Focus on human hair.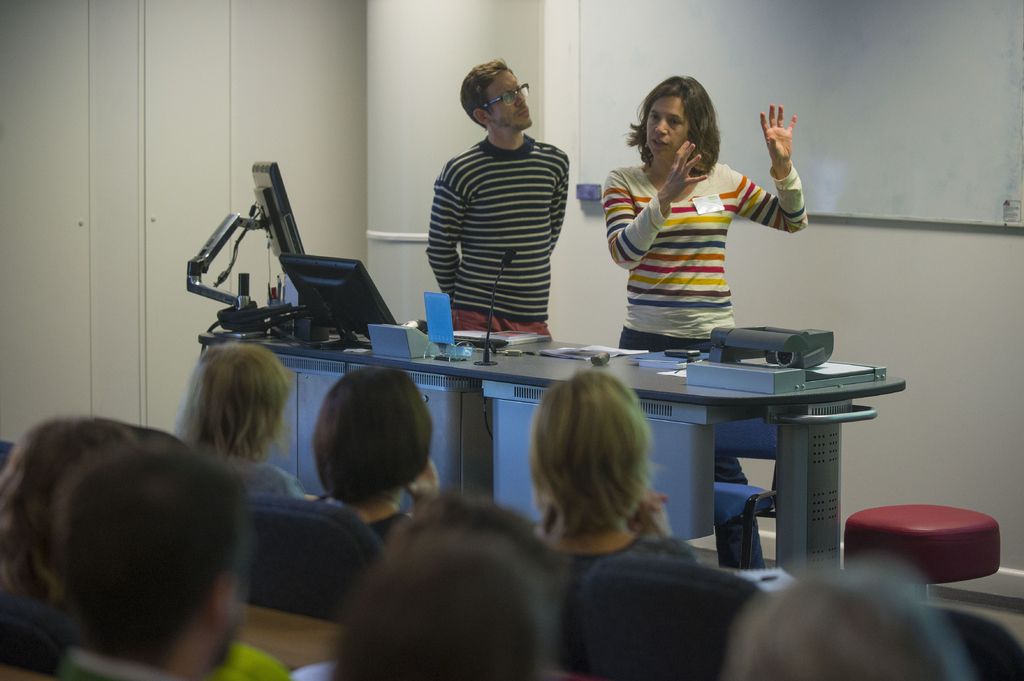
Focused at (724,561,976,680).
